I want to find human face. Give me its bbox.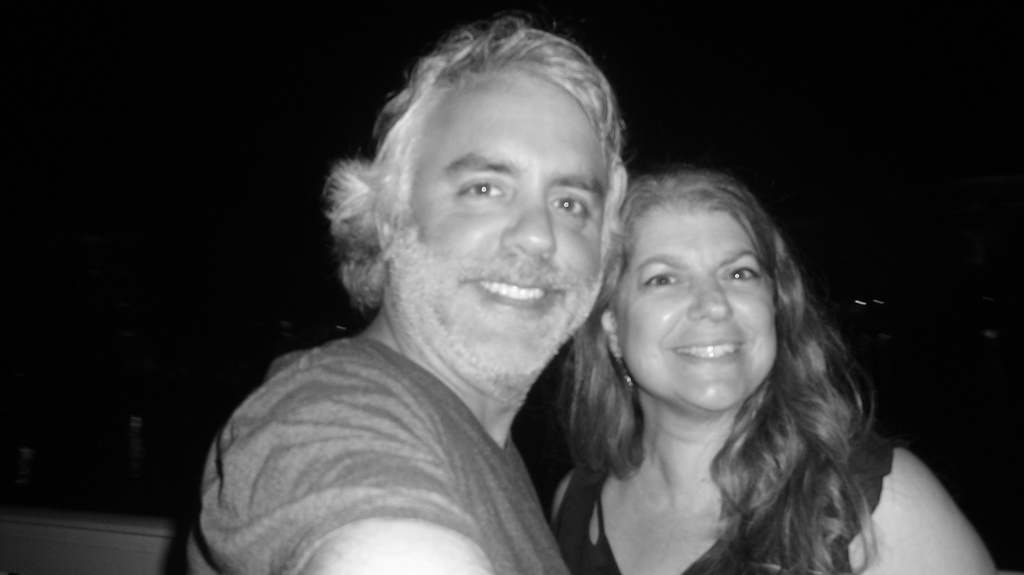
bbox=[394, 69, 617, 379].
